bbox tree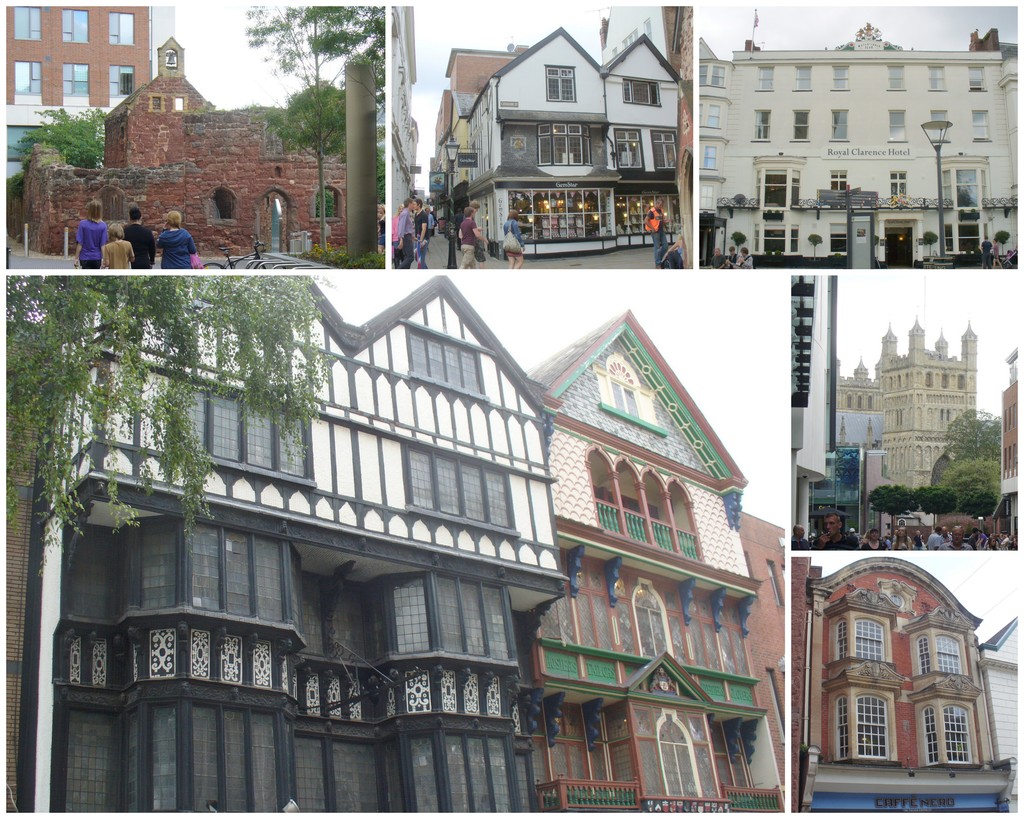
BBox(252, 4, 374, 253)
